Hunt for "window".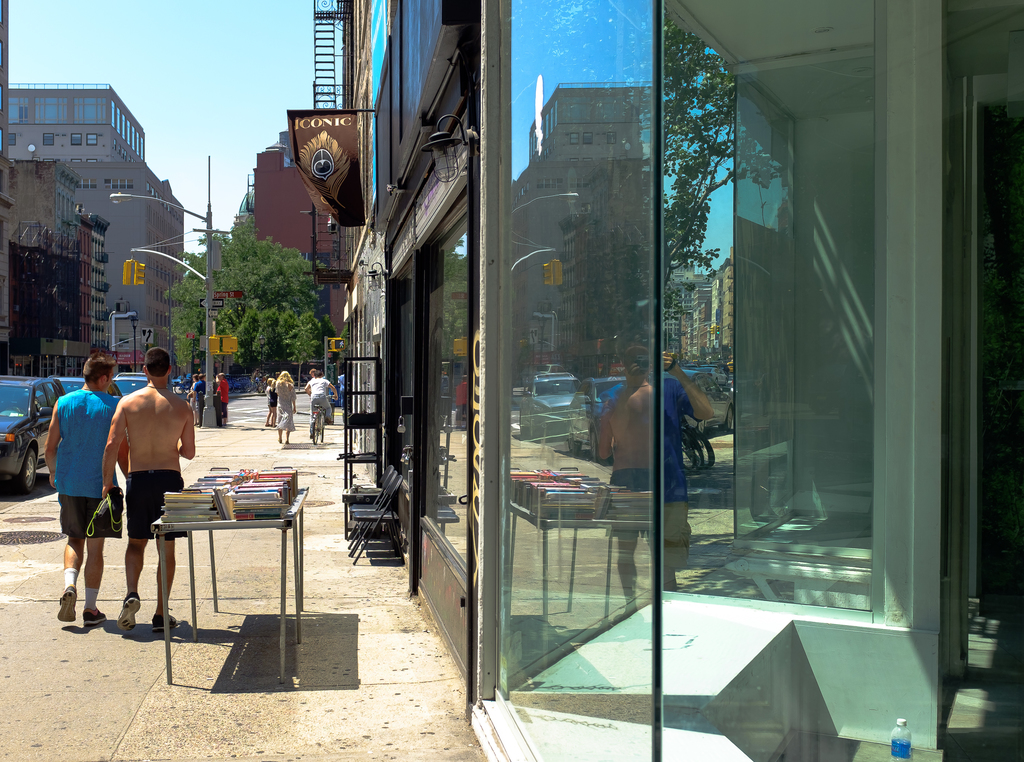
Hunted down at locate(0, 129, 4, 152).
